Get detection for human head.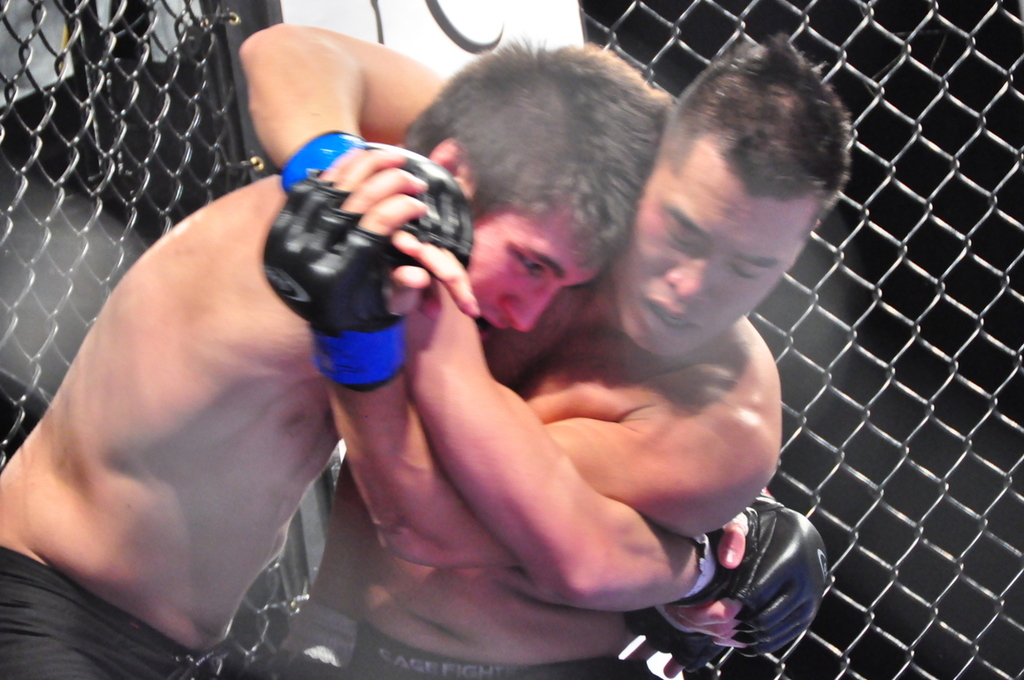
Detection: 618:45:863:336.
